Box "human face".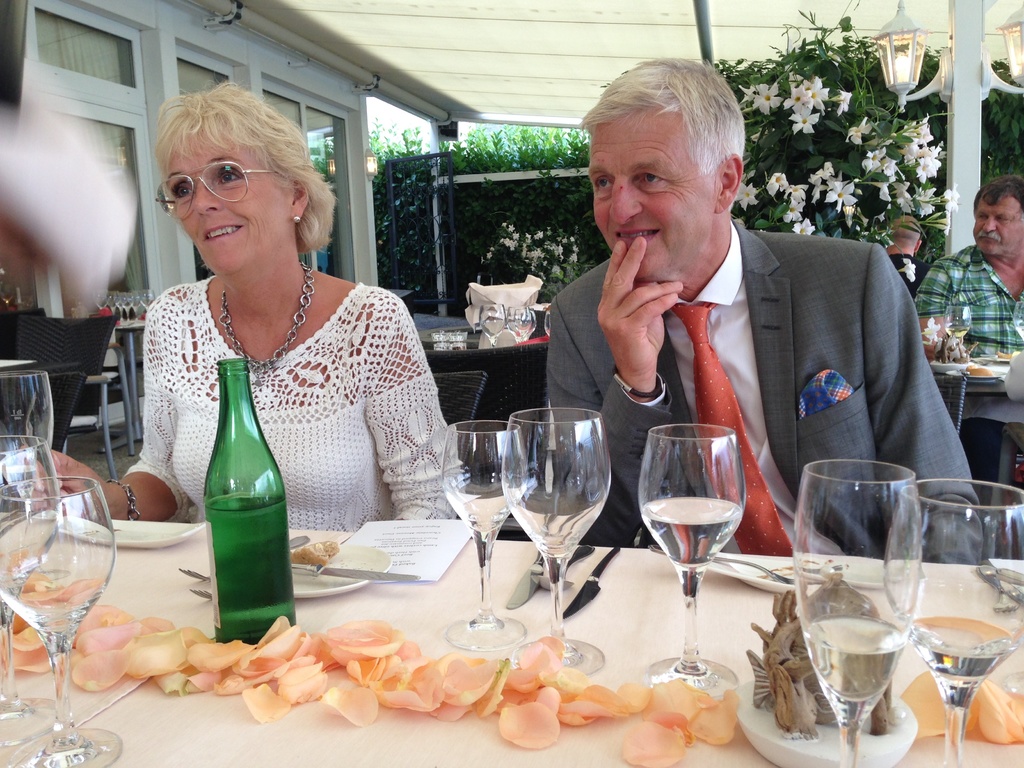
161/113/290/278.
